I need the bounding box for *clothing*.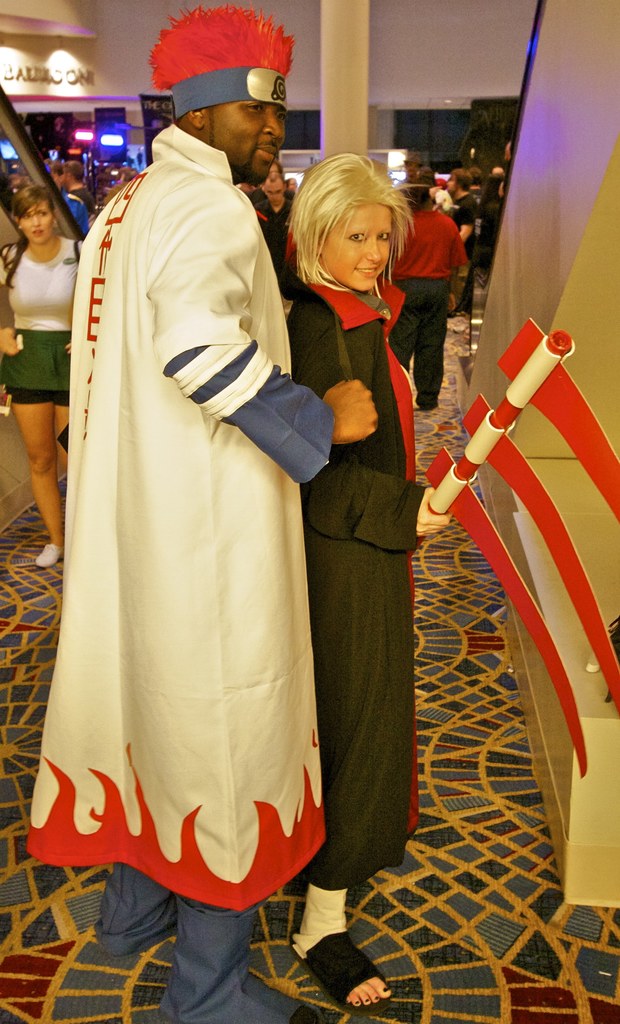
Here it is: l=0, t=236, r=81, b=404.
